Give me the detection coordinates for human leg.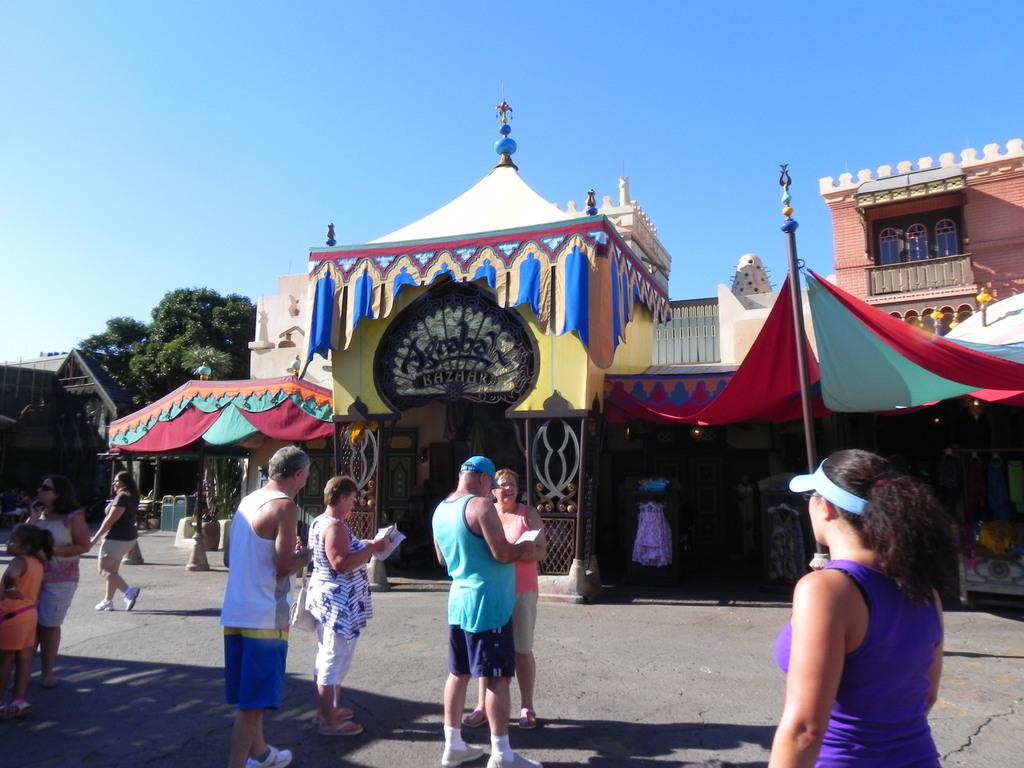
(left=506, top=580, right=535, bottom=728).
